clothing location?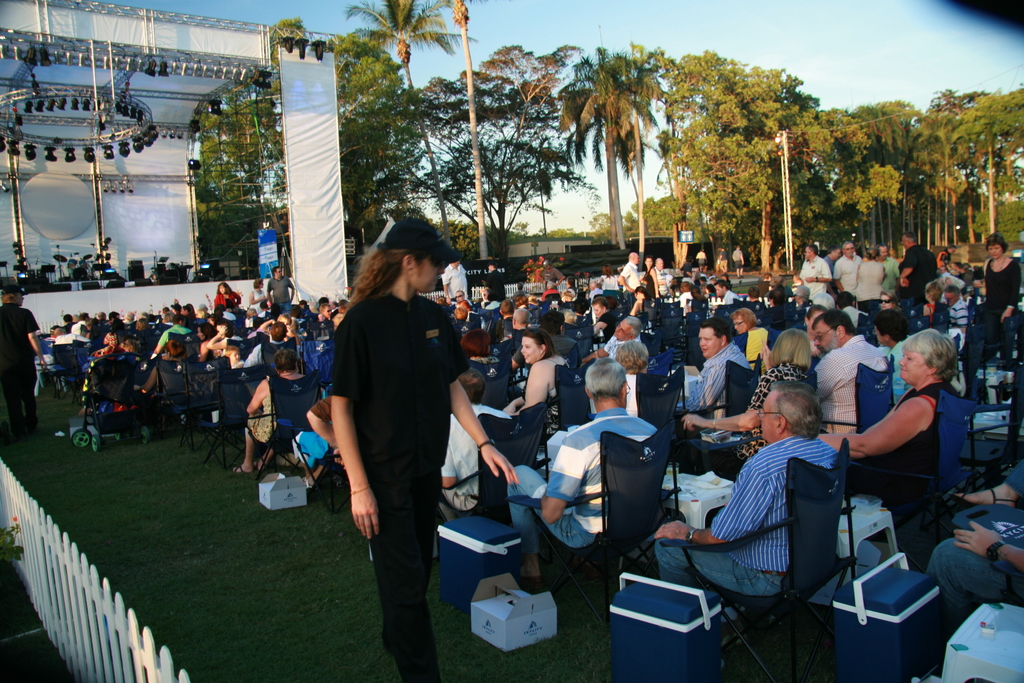
crop(732, 249, 743, 263)
